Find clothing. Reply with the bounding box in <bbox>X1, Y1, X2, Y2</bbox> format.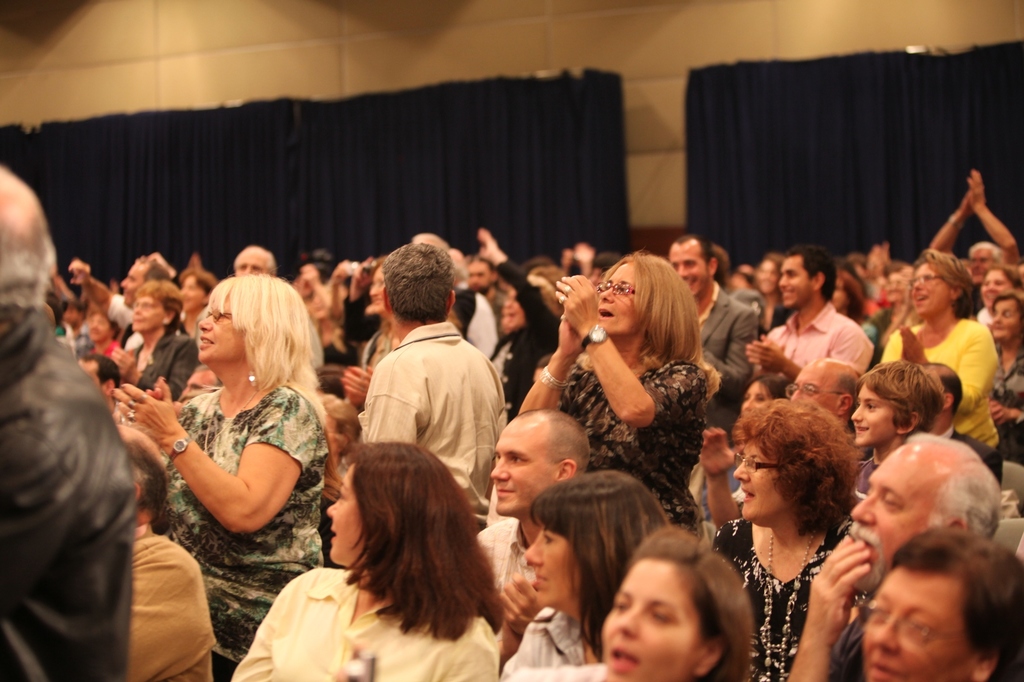
<bbox>704, 517, 863, 681</bbox>.
